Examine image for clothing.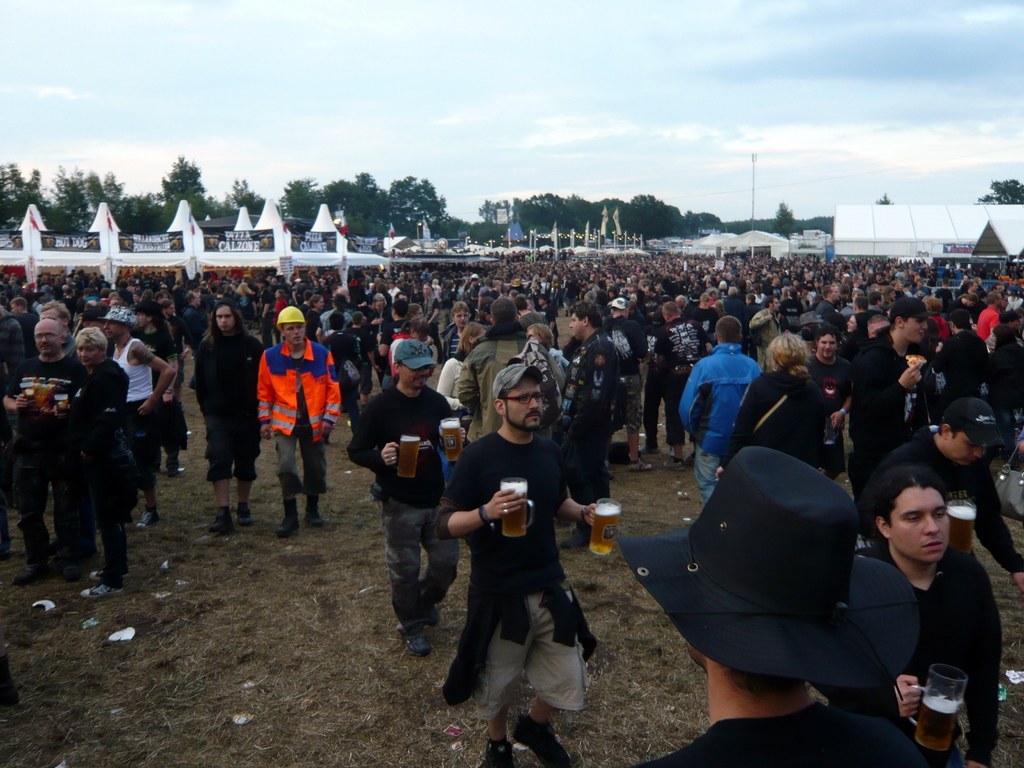
Examination result: 303, 307, 324, 333.
